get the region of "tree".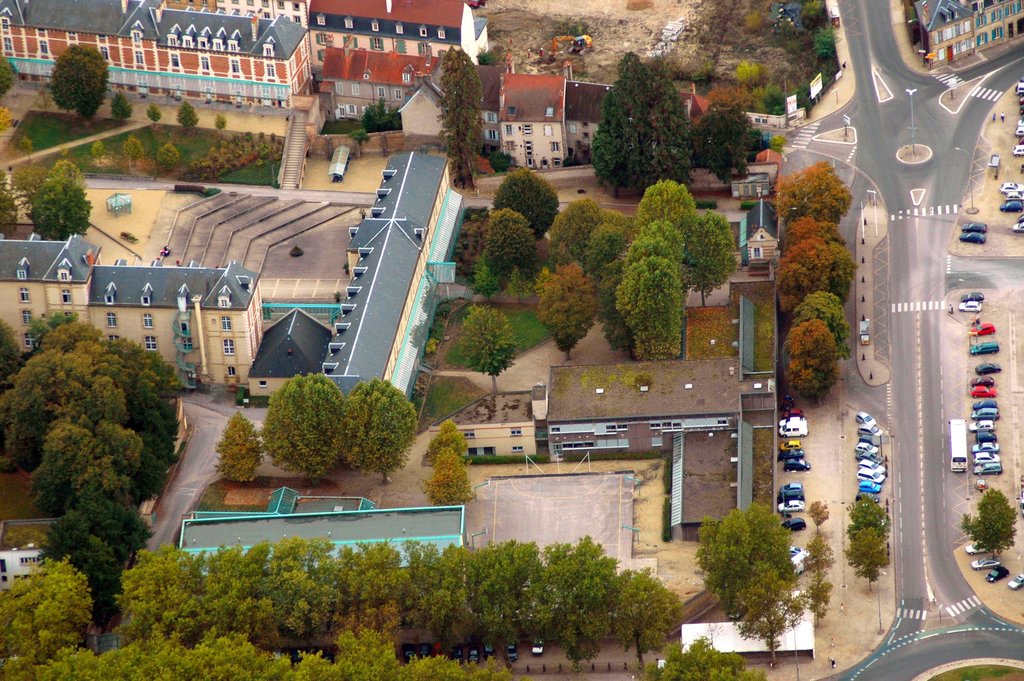
(734,63,758,95).
